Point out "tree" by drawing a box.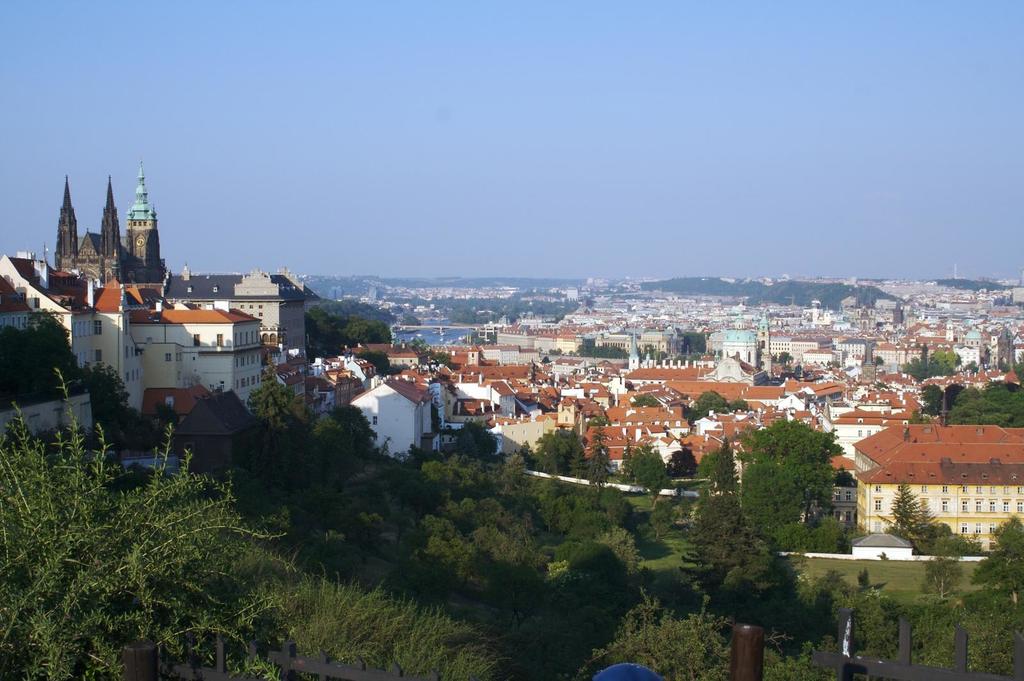
685/330/707/359.
